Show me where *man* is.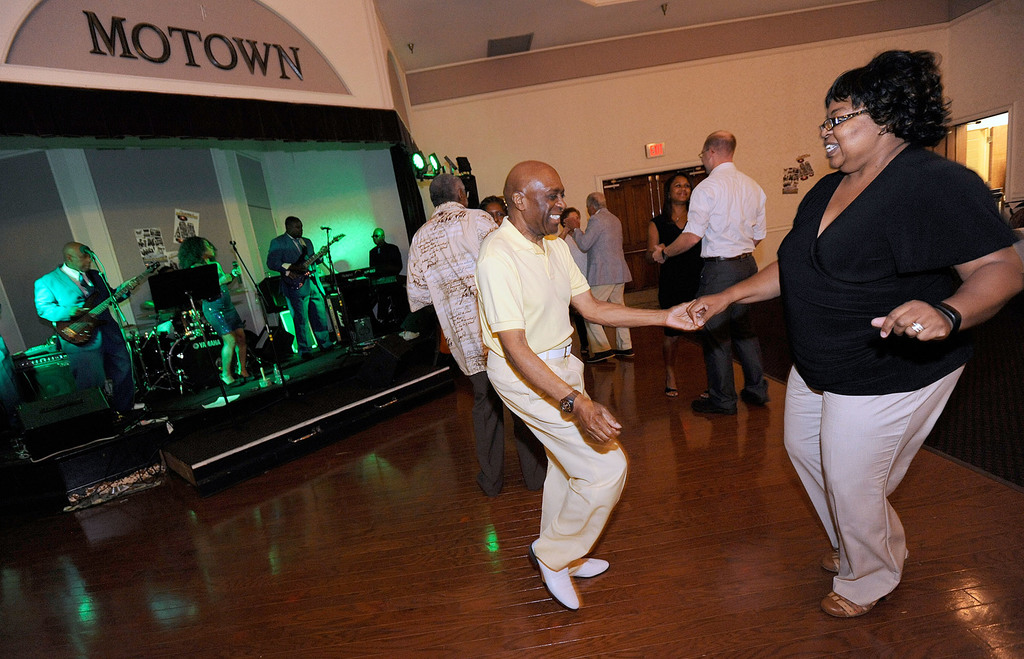
*man* is at bbox=(374, 226, 398, 280).
